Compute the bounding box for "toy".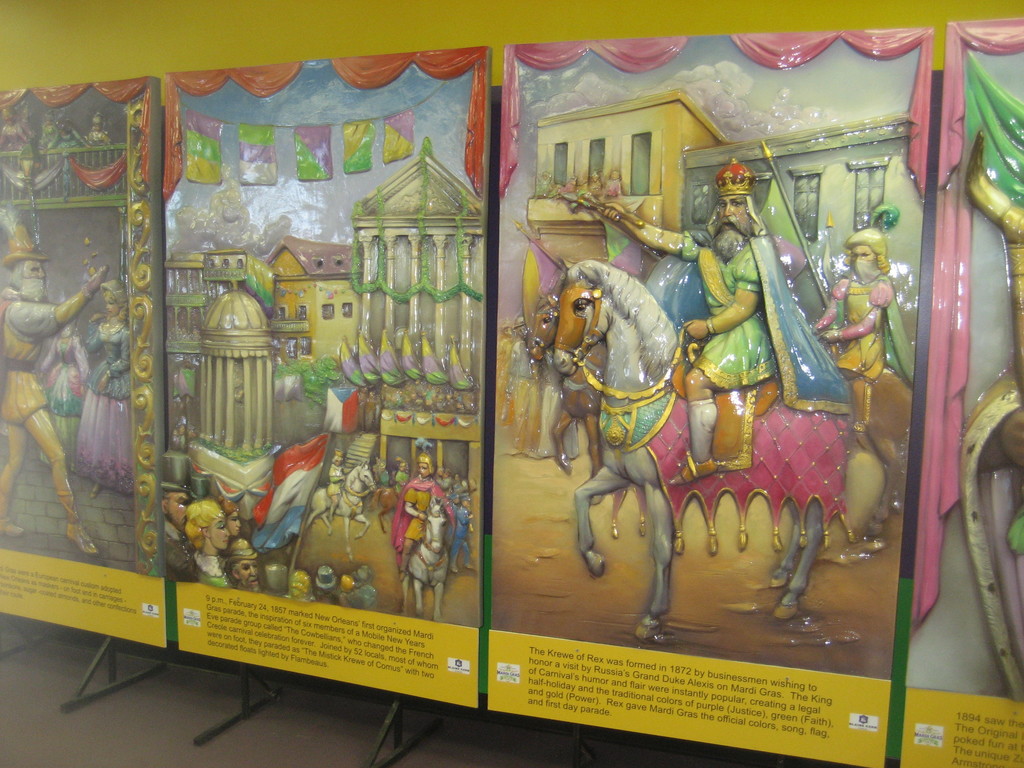
rect(163, 245, 280, 446).
